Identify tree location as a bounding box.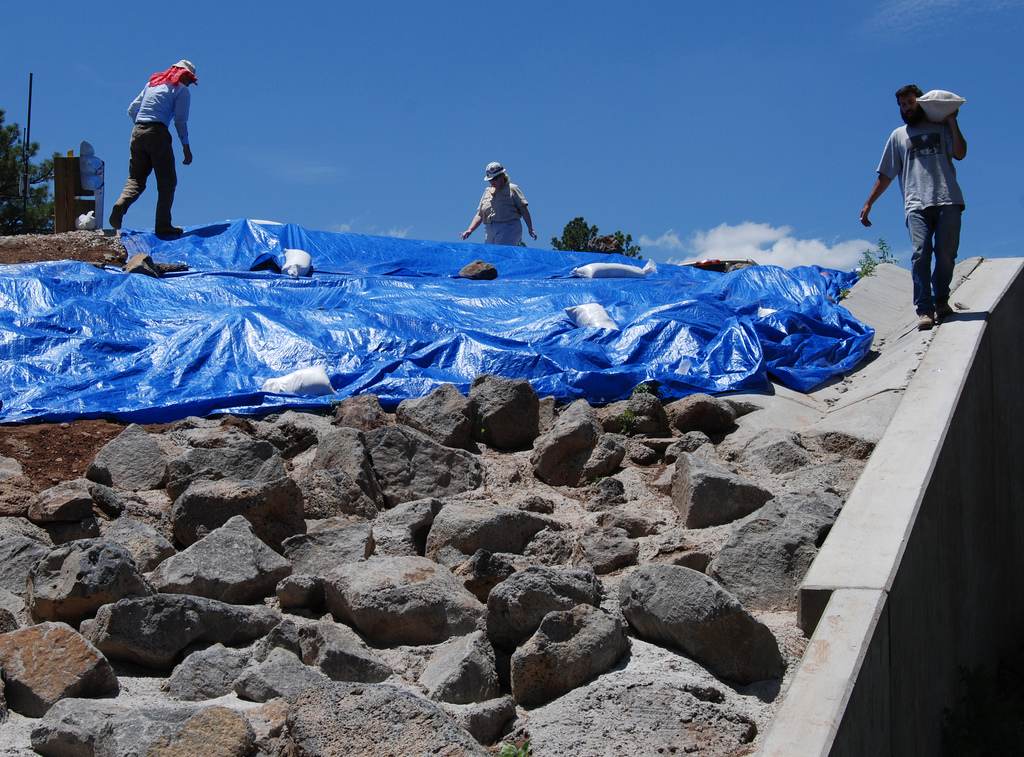
rect(546, 215, 644, 265).
